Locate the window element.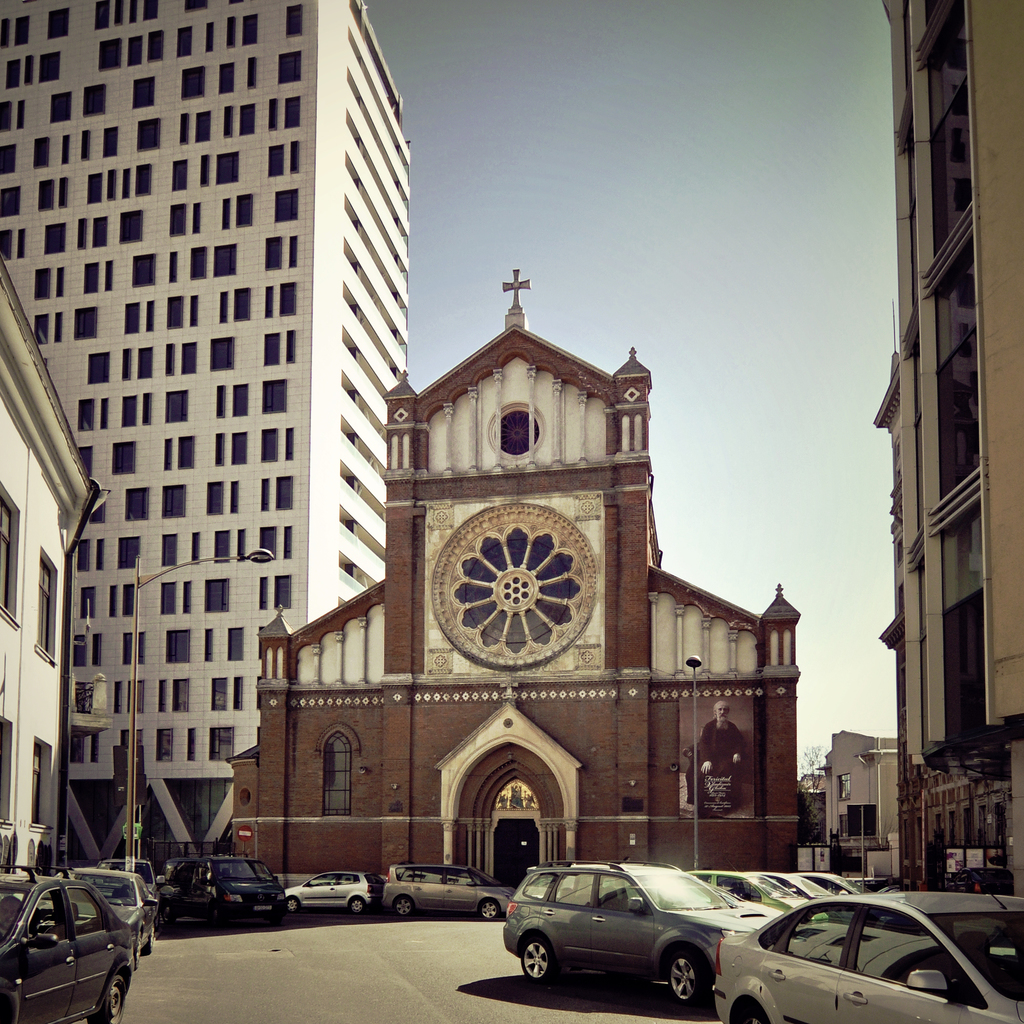
Element bbox: {"x1": 127, "y1": 632, "x2": 148, "y2": 663}.
